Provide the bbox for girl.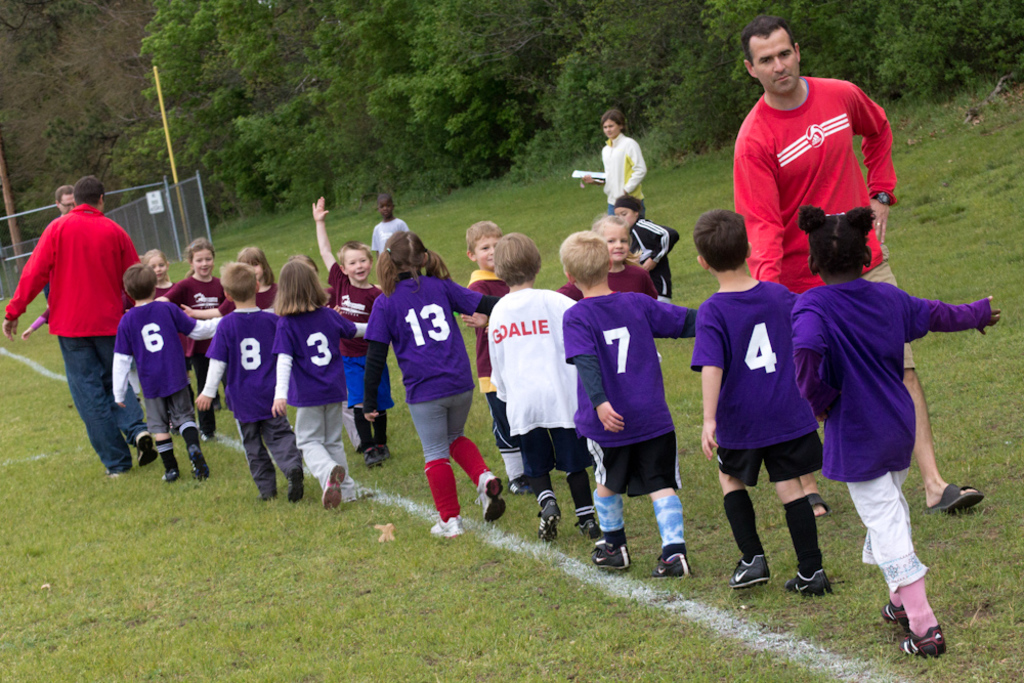
Rect(567, 219, 666, 310).
